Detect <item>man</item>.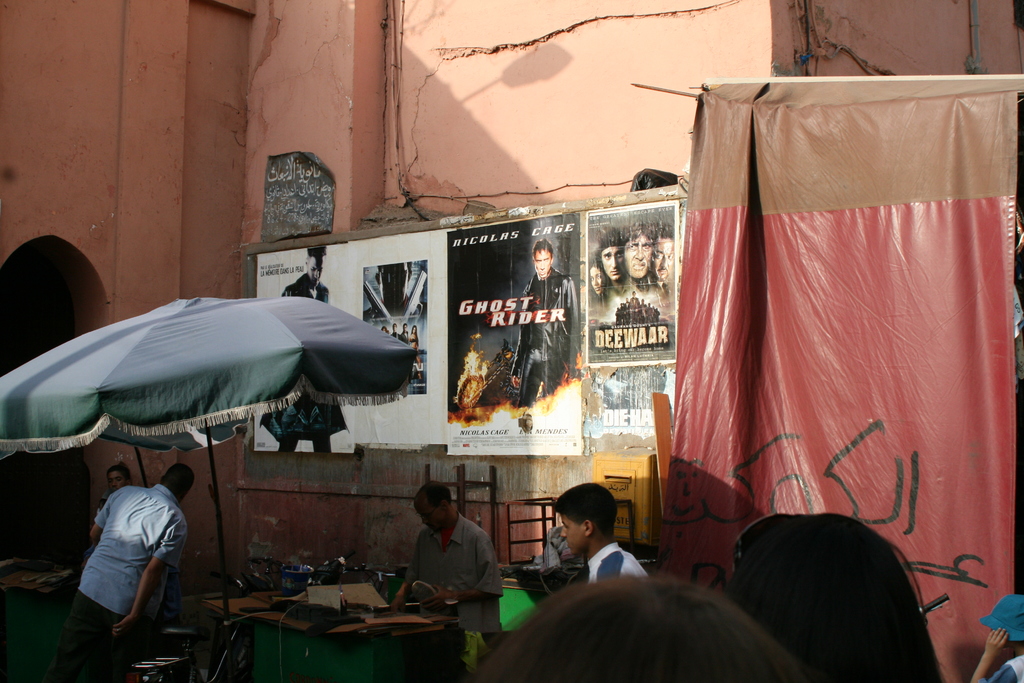
Detected at BBox(598, 229, 627, 292).
